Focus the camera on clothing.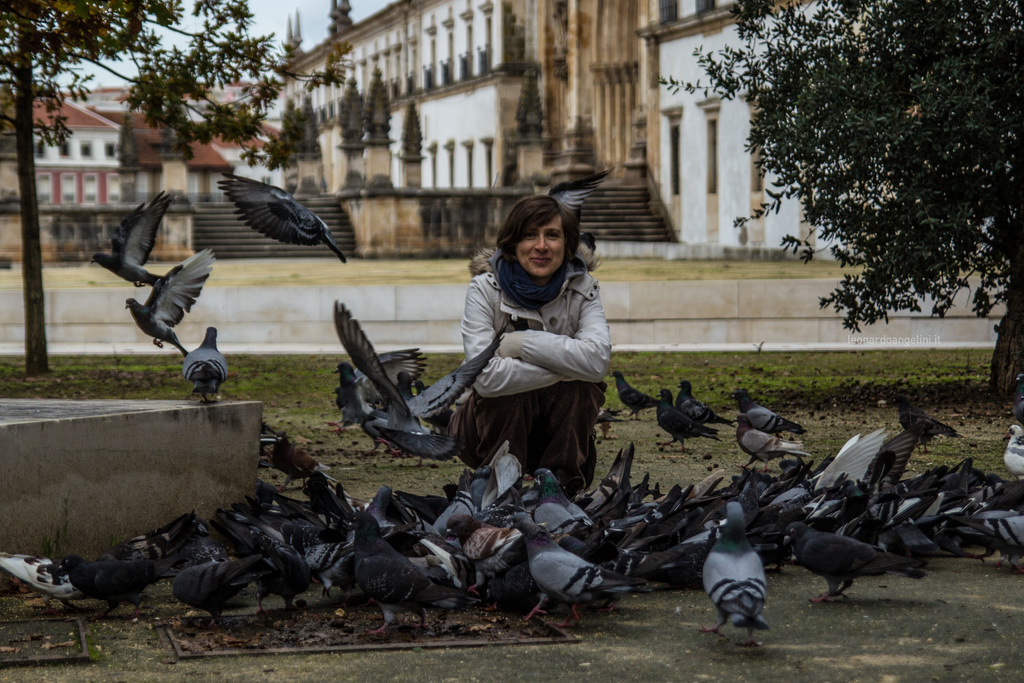
Focus region: x1=357, y1=267, x2=625, y2=498.
